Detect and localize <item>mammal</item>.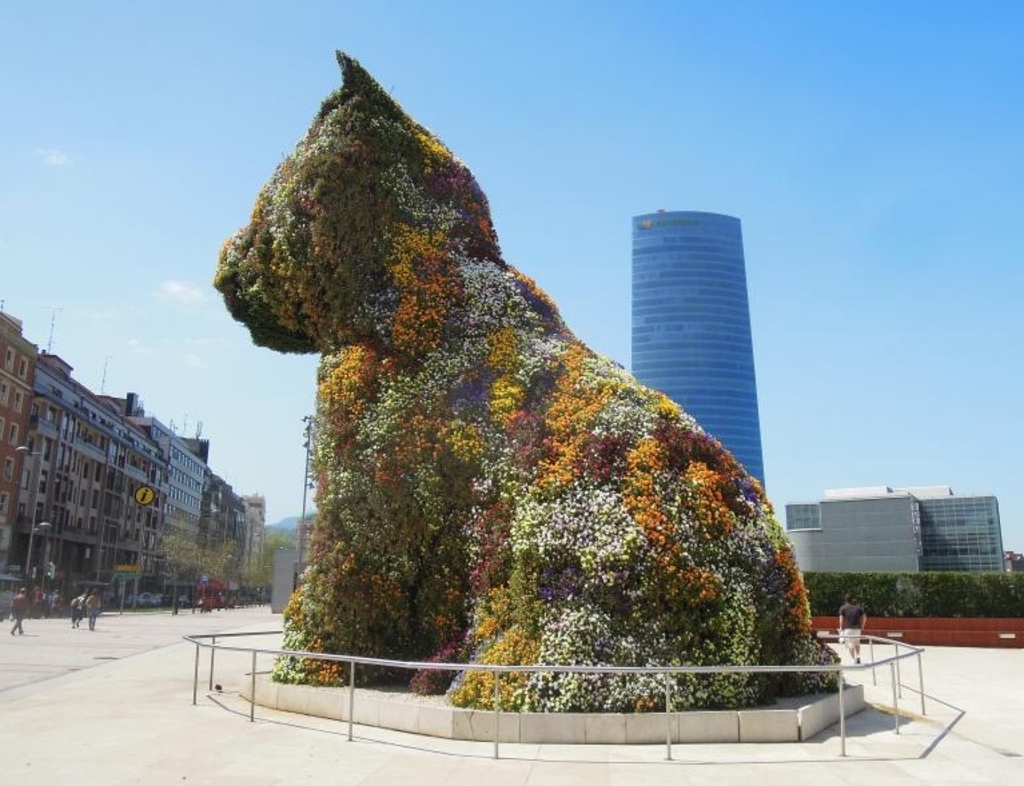
Localized at box(69, 593, 84, 627).
